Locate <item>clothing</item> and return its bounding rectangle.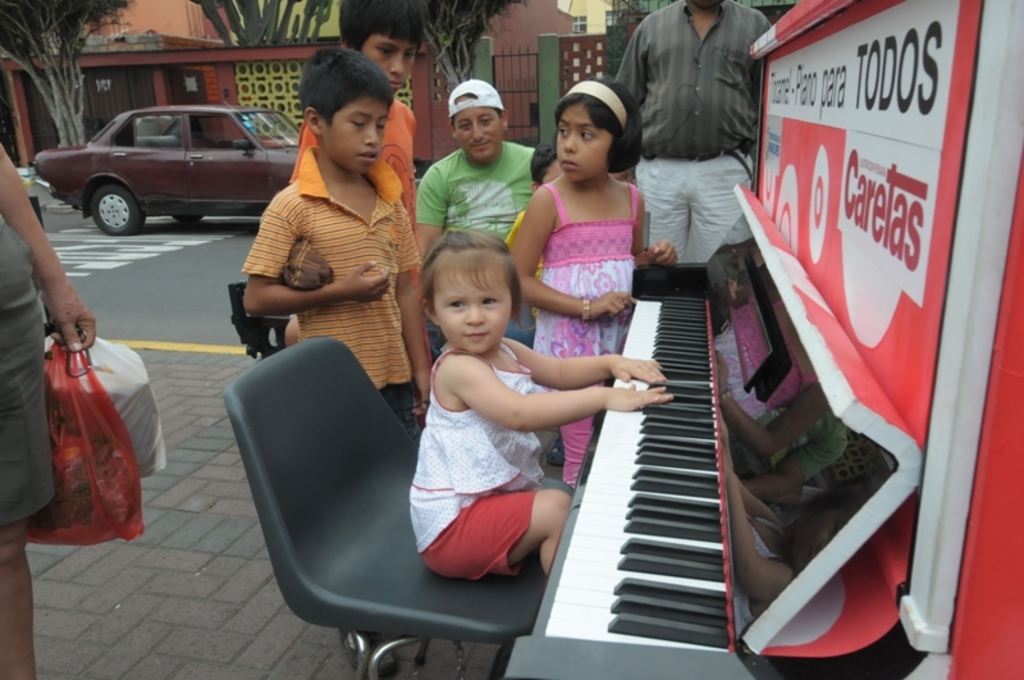
(535, 179, 644, 488).
